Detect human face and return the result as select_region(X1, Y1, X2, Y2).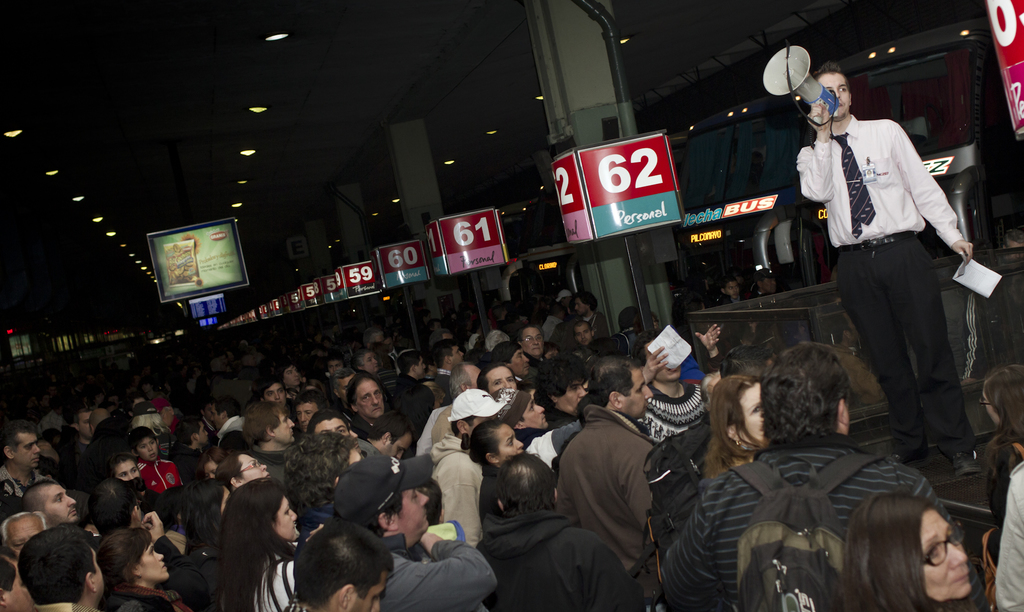
select_region(265, 386, 283, 405).
